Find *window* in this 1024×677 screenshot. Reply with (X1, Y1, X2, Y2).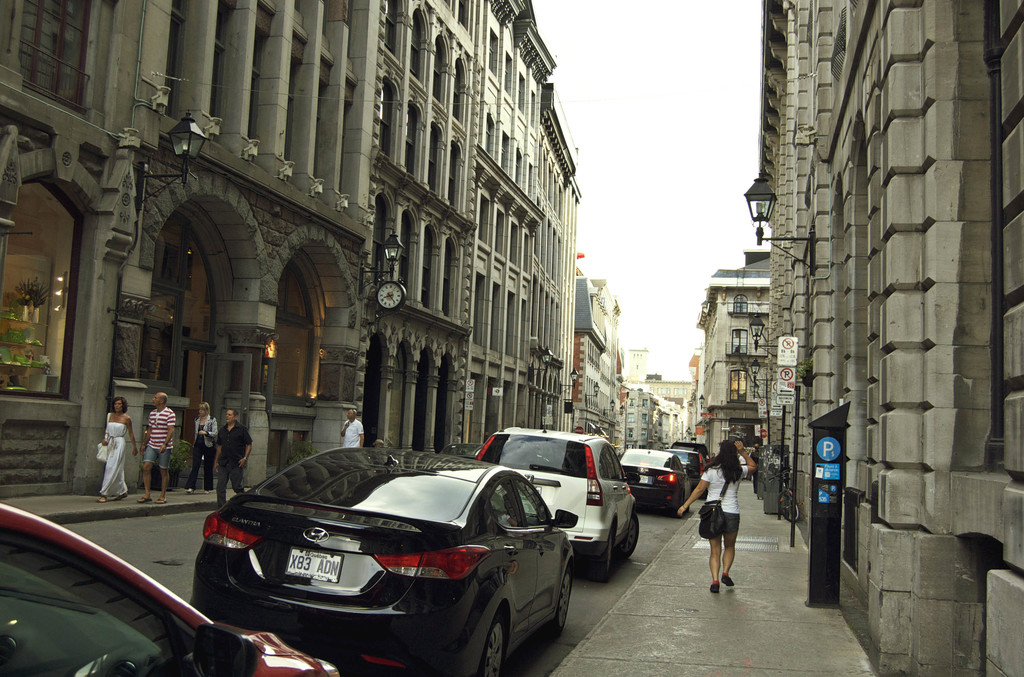
(730, 329, 747, 357).
